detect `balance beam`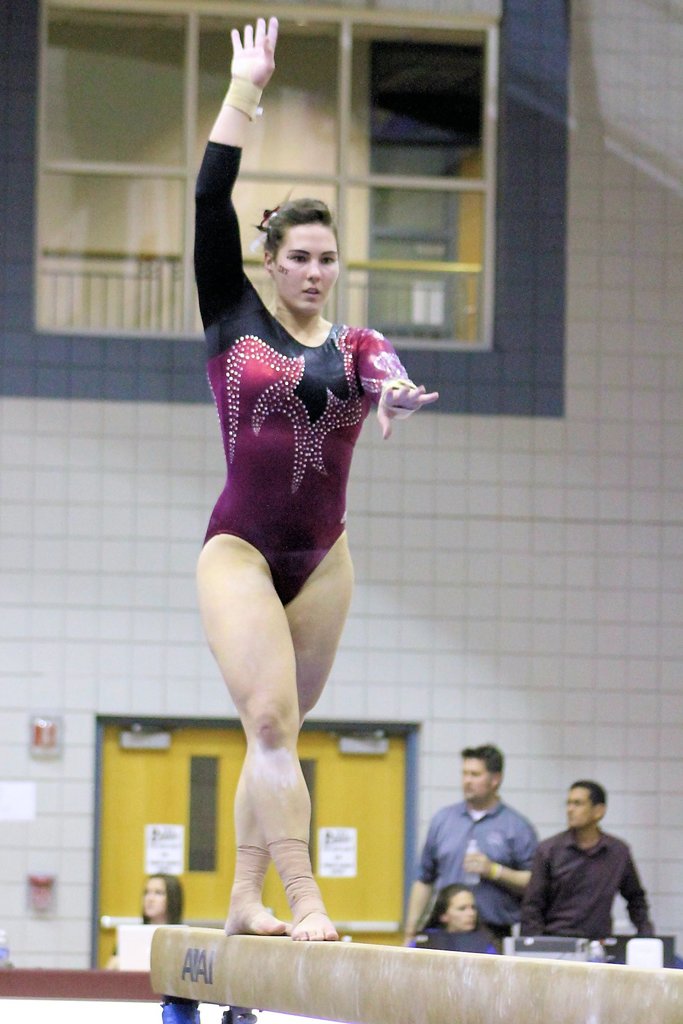
<bbox>149, 927, 682, 1023</bbox>
